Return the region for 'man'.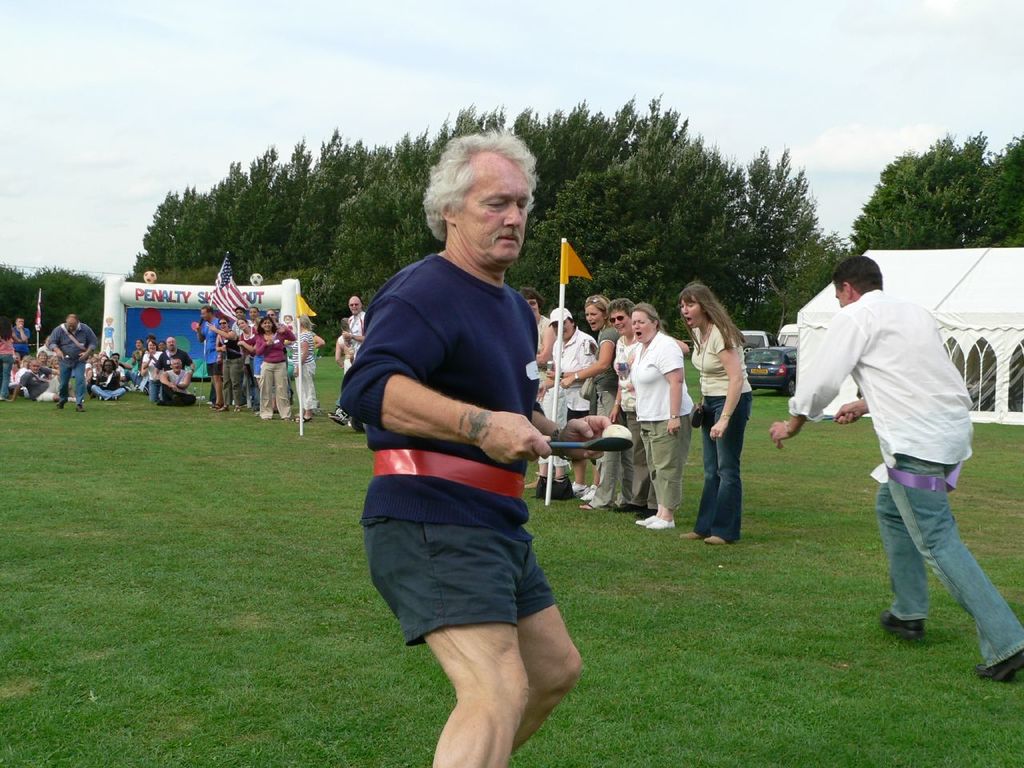
BBox(151, 338, 198, 376).
